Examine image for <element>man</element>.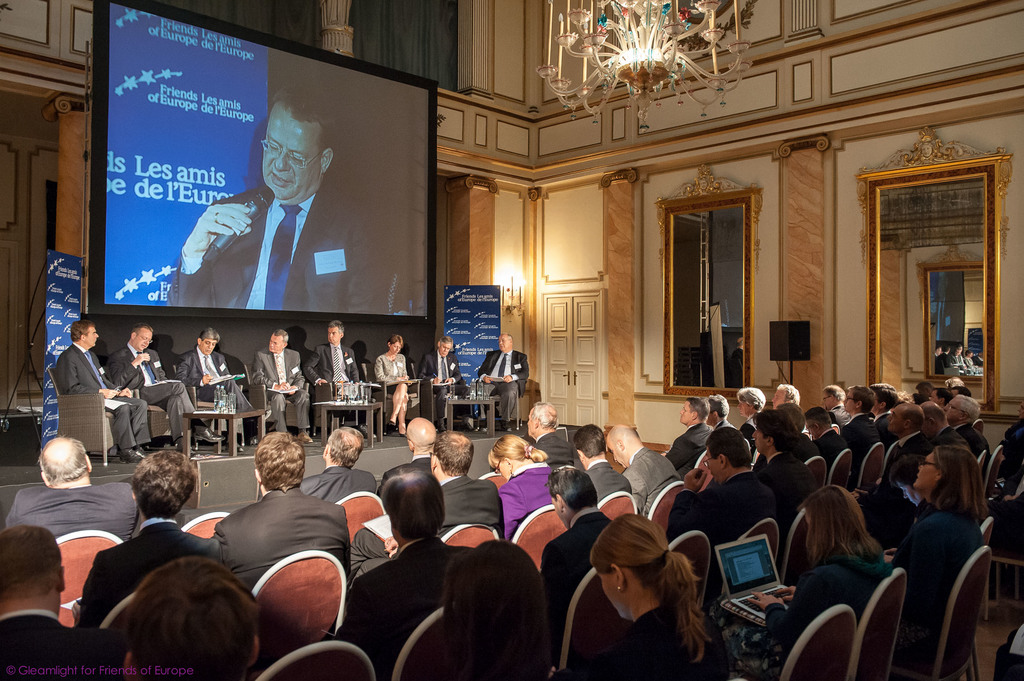
Examination result: box=[104, 322, 222, 460].
